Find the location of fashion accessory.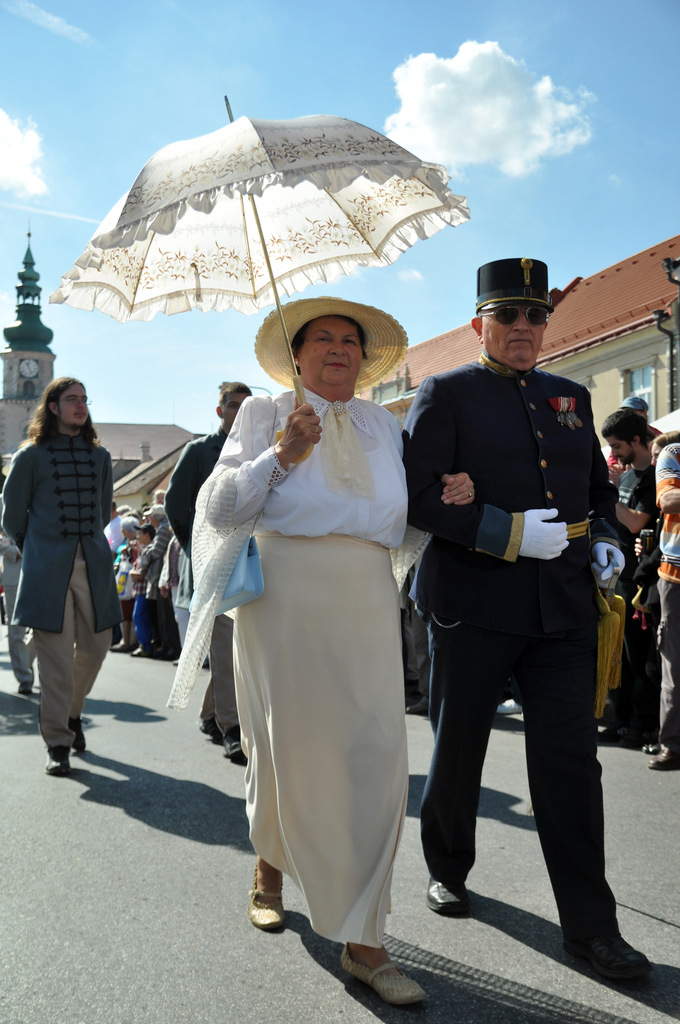
Location: [x1=322, y1=399, x2=378, y2=497].
